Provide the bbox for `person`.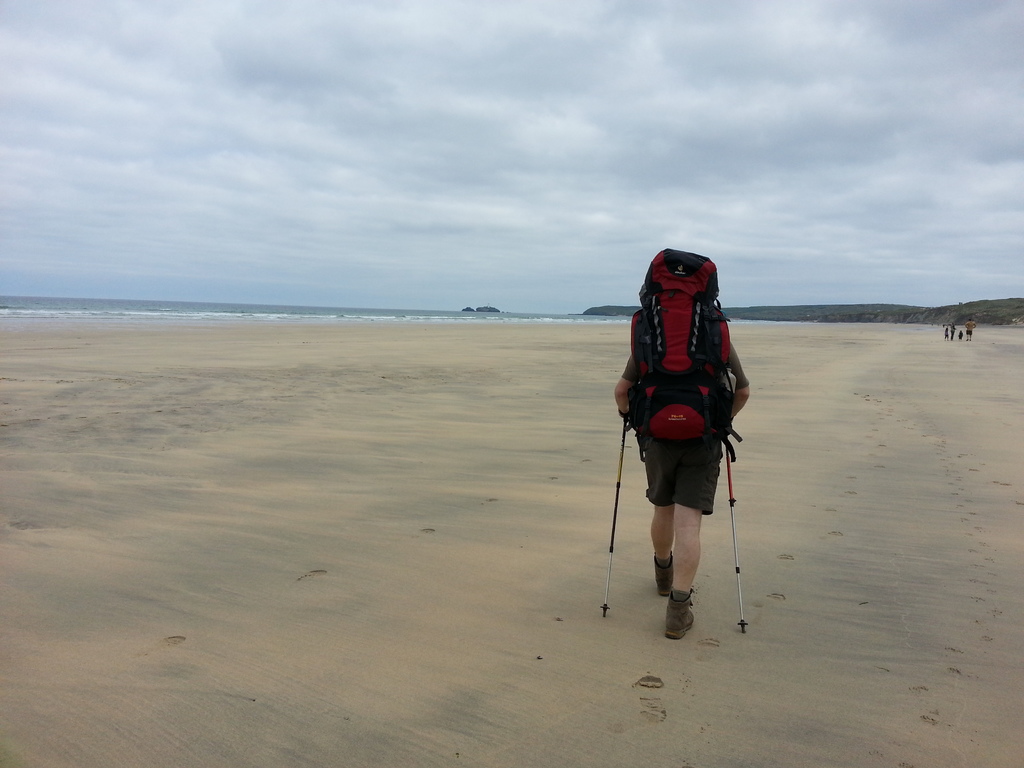
box=[966, 319, 975, 342].
